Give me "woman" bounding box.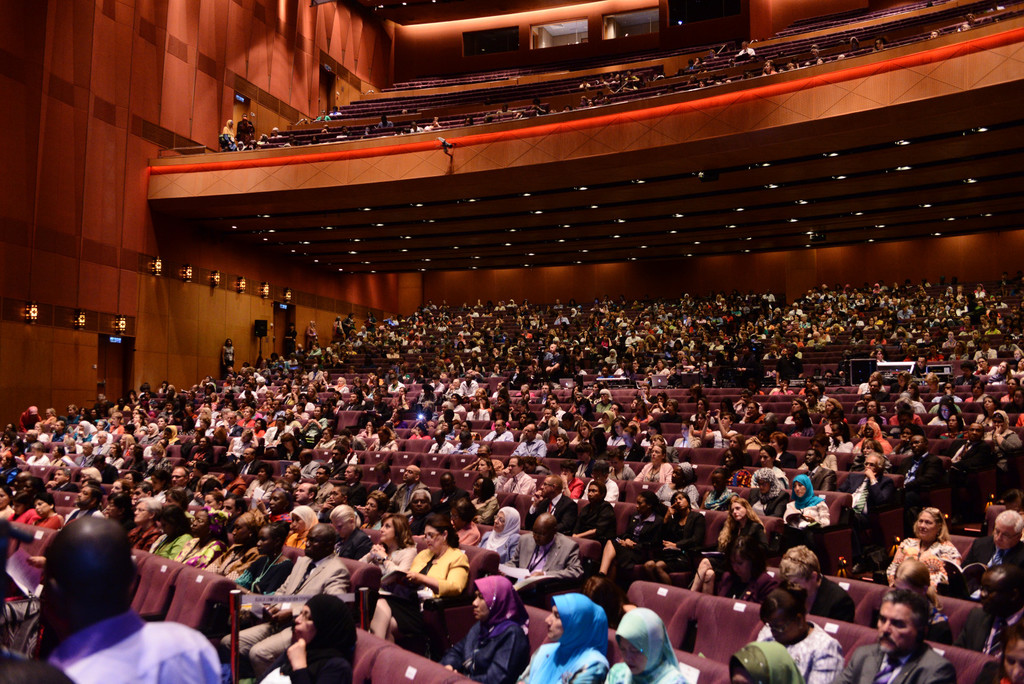
(left=849, top=438, right=892, bottom=471).
